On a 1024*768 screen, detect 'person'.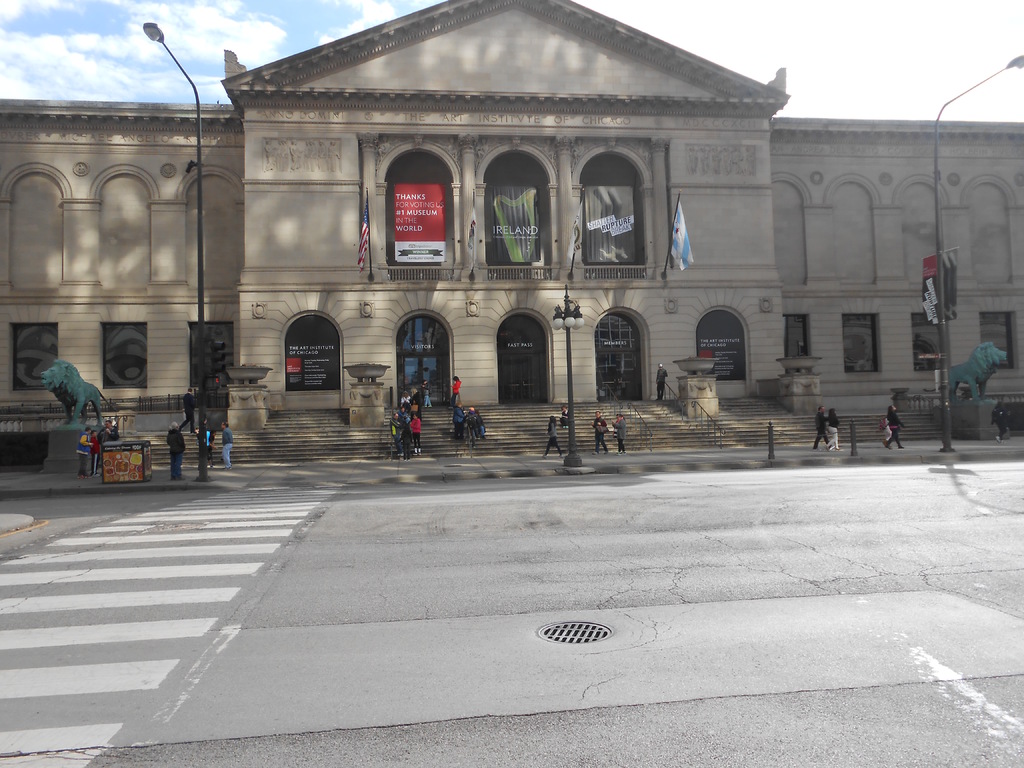
(x1=655, y1=362, x2=668, y2=401).
